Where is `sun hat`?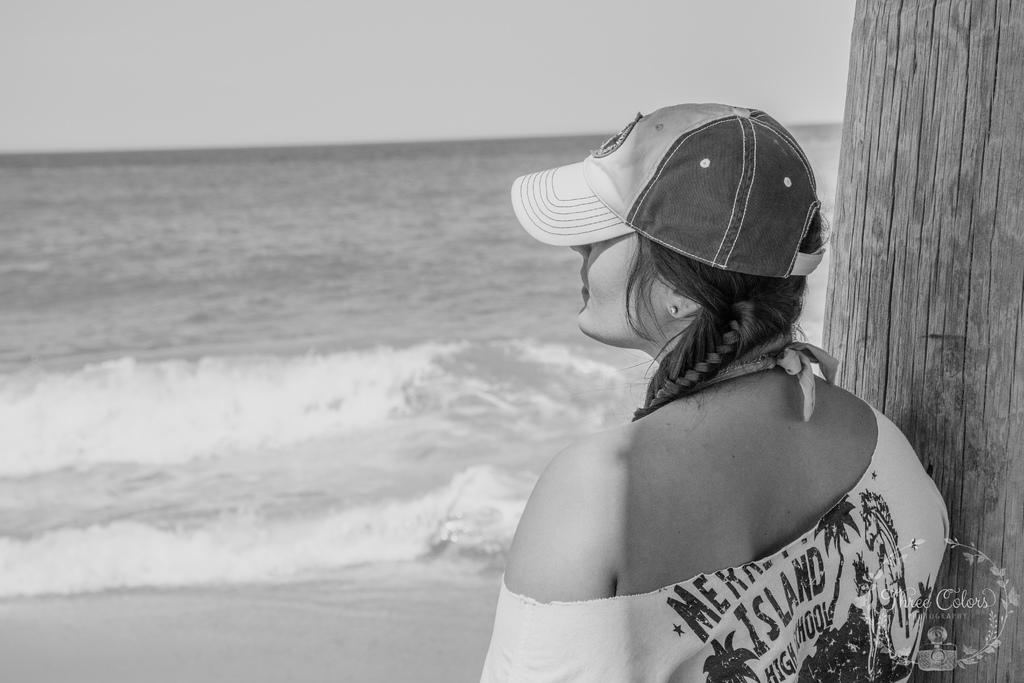
Rect(509, 100, 836, 279).
